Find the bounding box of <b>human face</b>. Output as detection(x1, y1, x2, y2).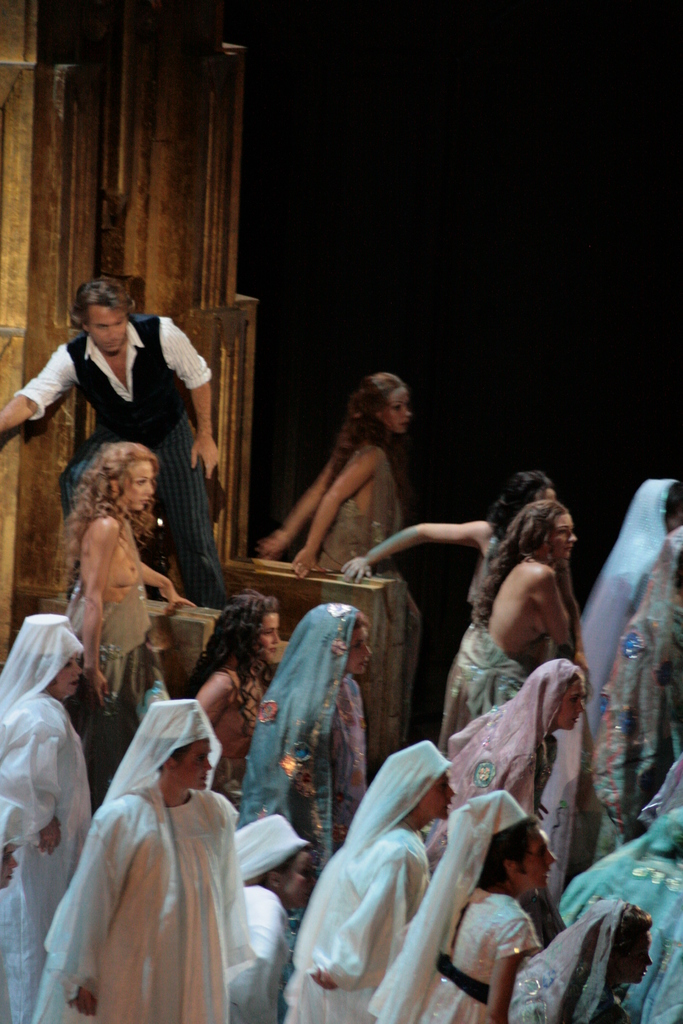
detection(543, 512, 579, 559).
